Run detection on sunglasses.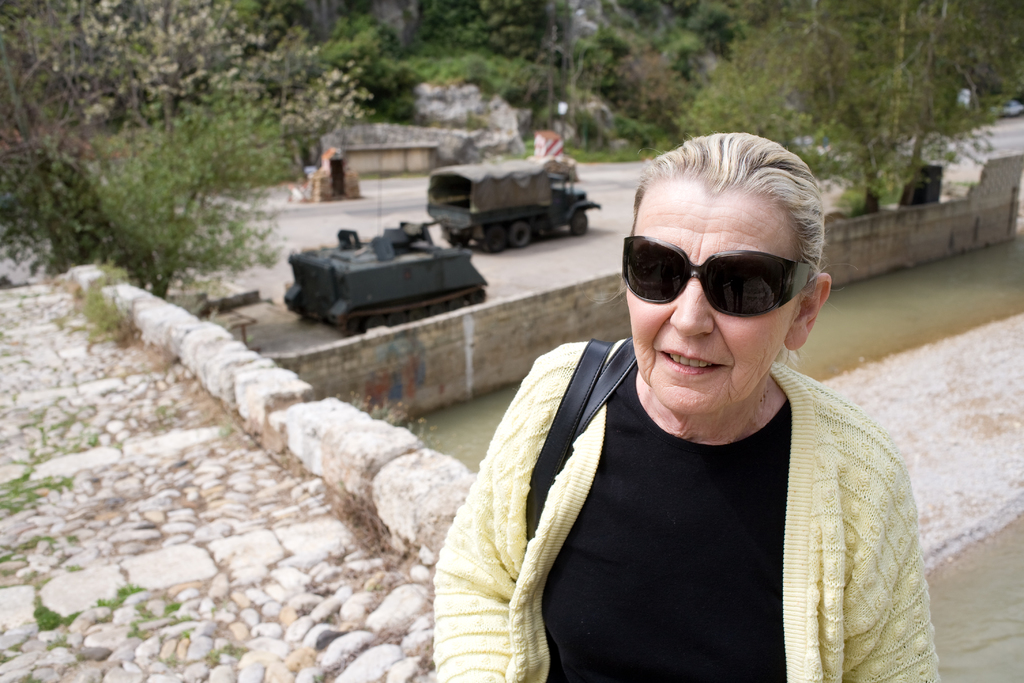
Result: <bbox>620, 235, 808, 318</bbox>.
